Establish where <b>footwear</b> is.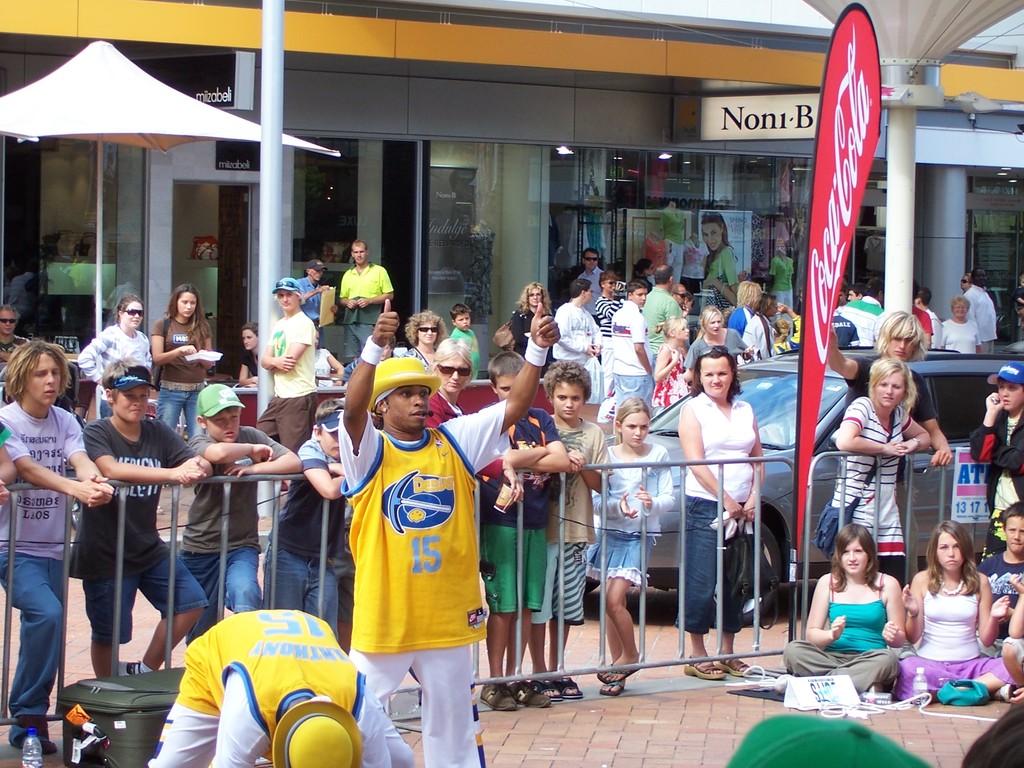
Established at x1=715 y1=654 x2=752 y2=682.
